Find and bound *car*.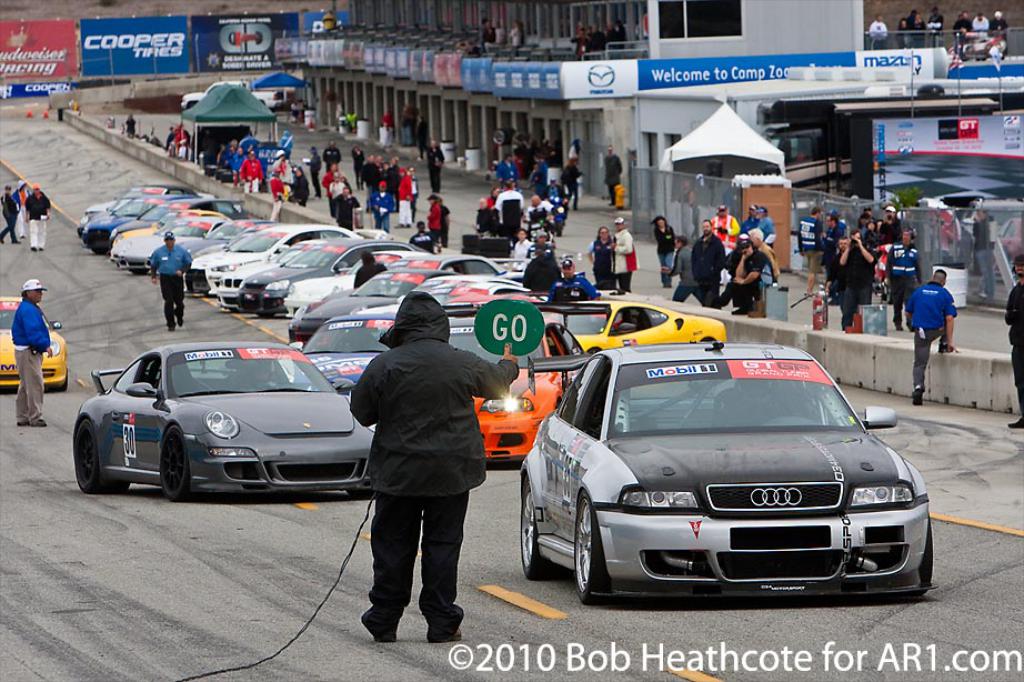
Bound: pyautogui.locateOnScreen(0, 300, 63, 393).
